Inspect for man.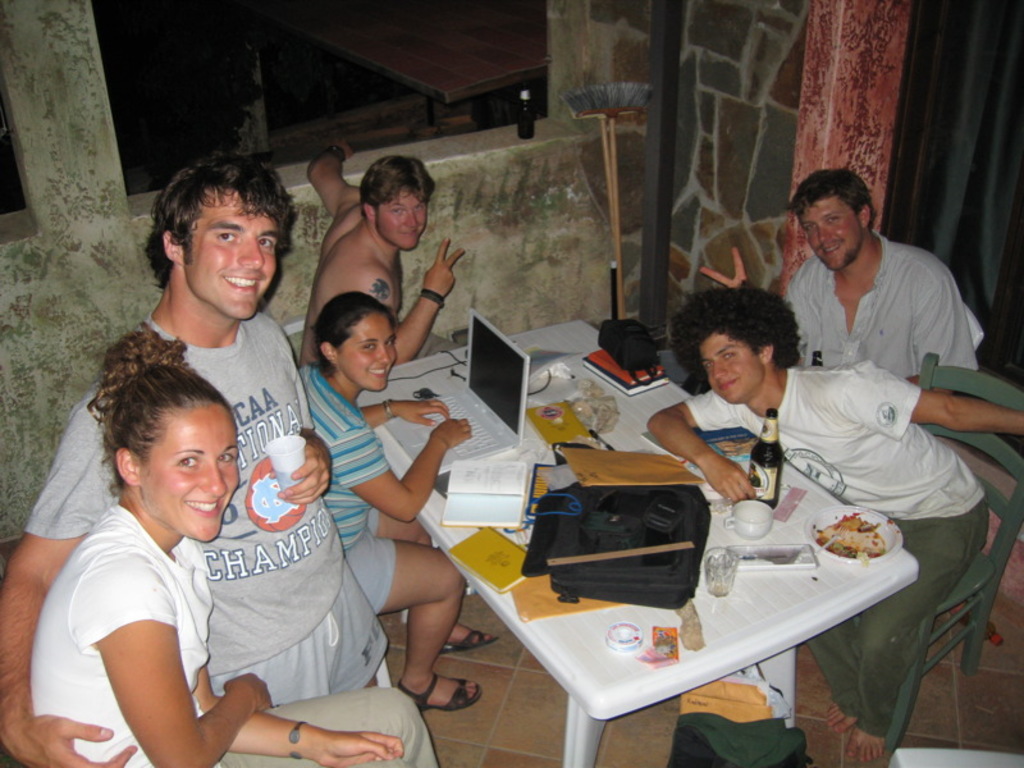
Inspection: bbox=[4, 150, 428, 767].
